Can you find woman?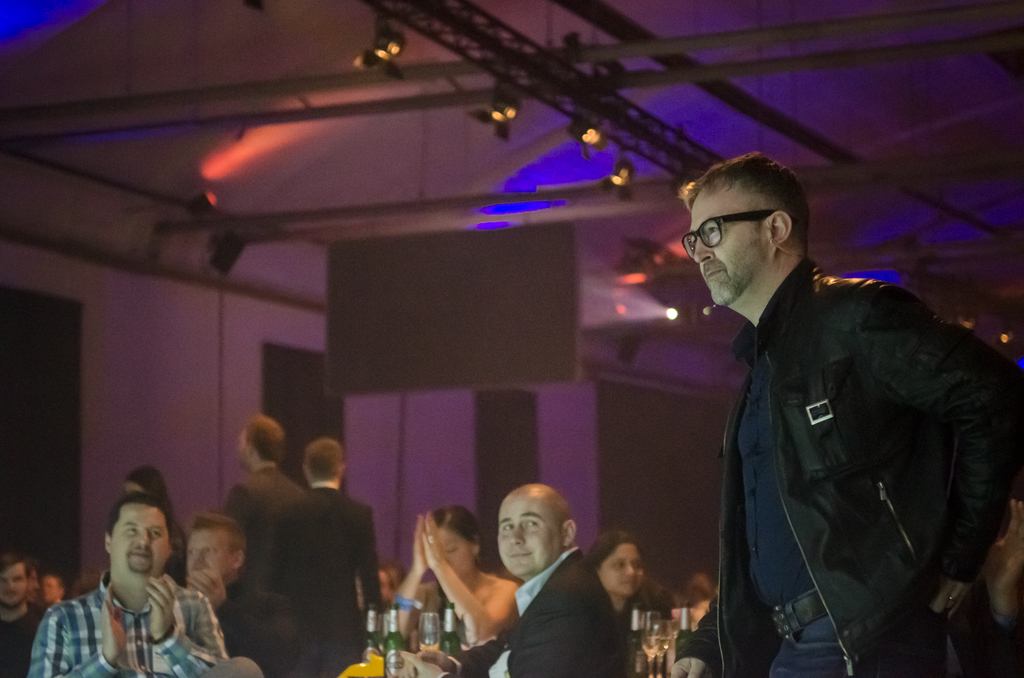
Yes, bounding box: select_region(387, 500, 516, 655).
